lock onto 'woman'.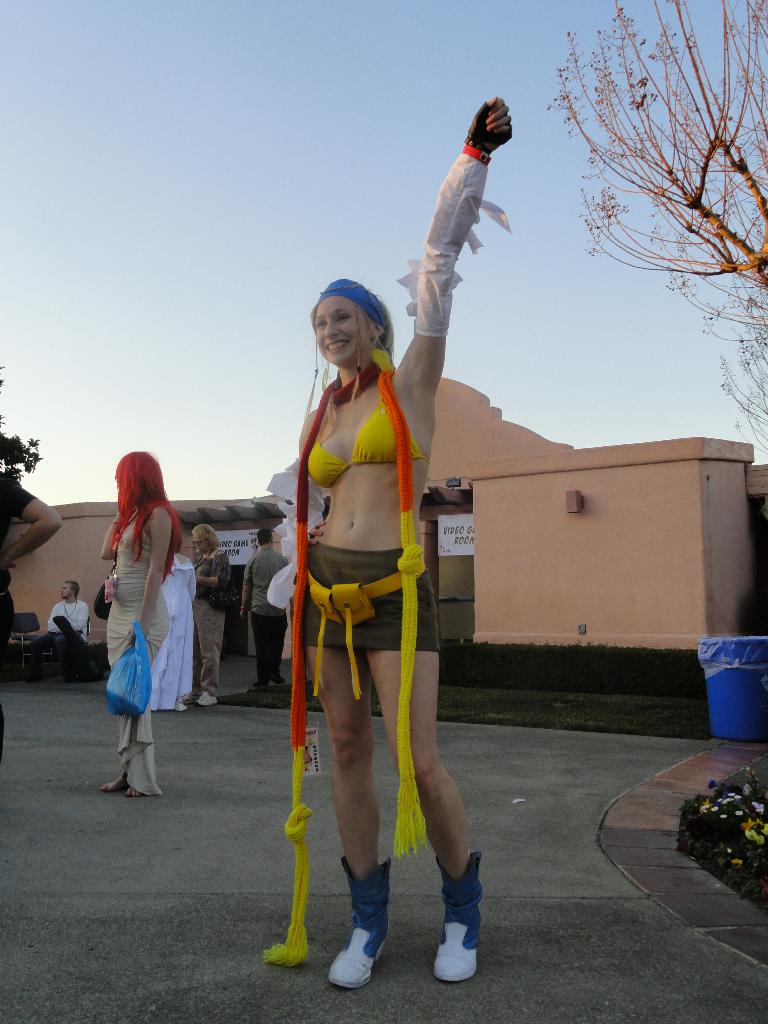
Locked: select_region(287, 92, 513, 996).
